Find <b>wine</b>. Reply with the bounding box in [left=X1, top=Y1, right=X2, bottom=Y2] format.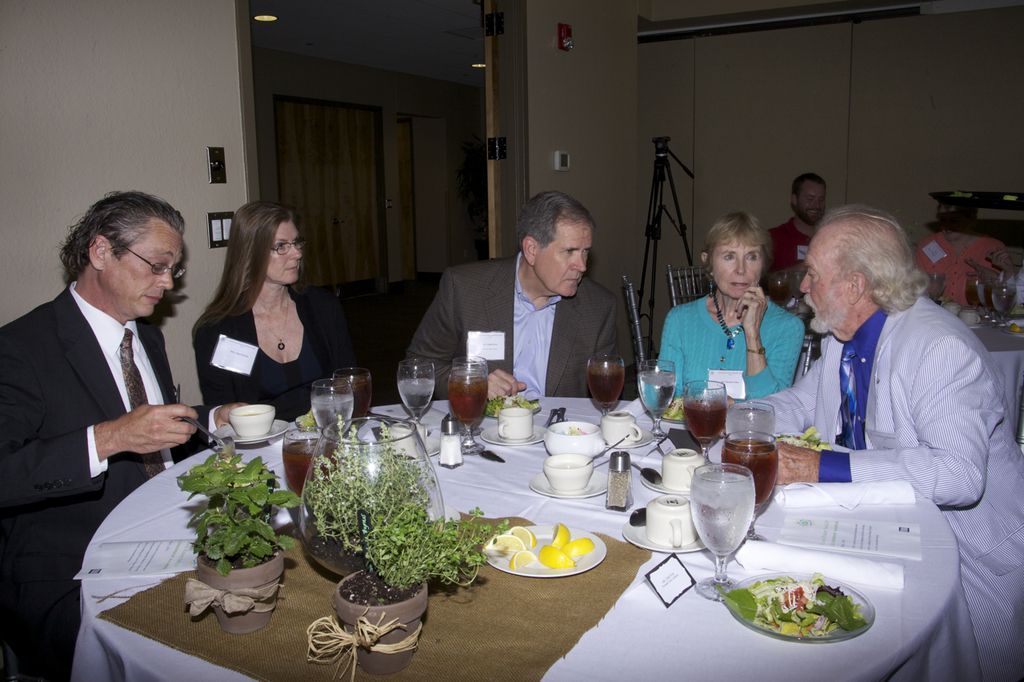
[left=724, top=437, right=780, bottom=506].
